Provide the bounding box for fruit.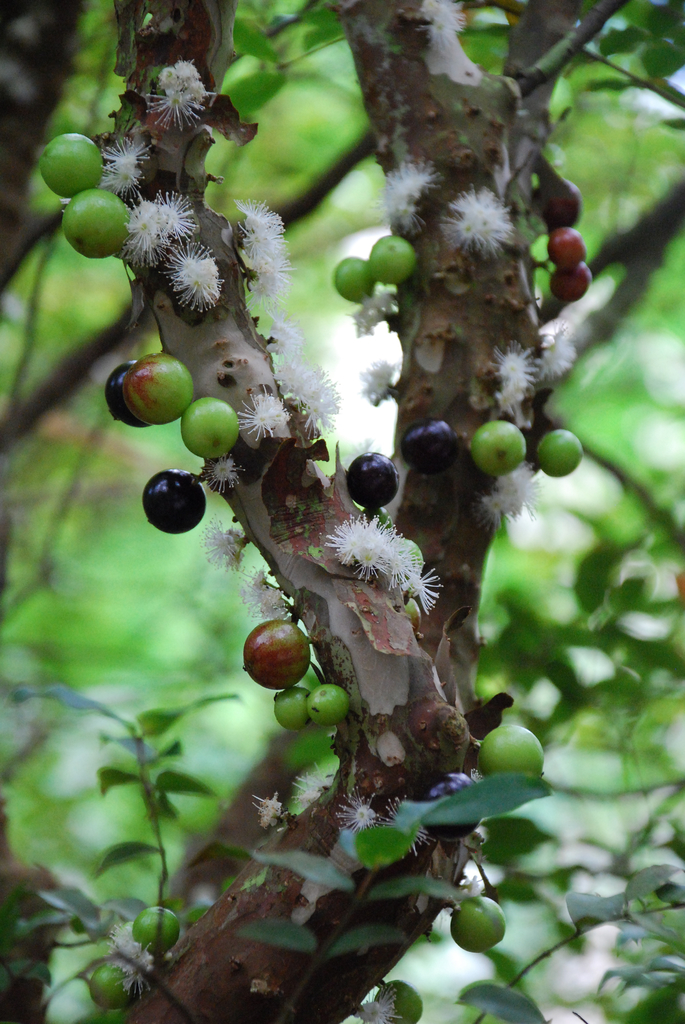
pyautogui.locateOnScreen(352, 455, 396, 520).
